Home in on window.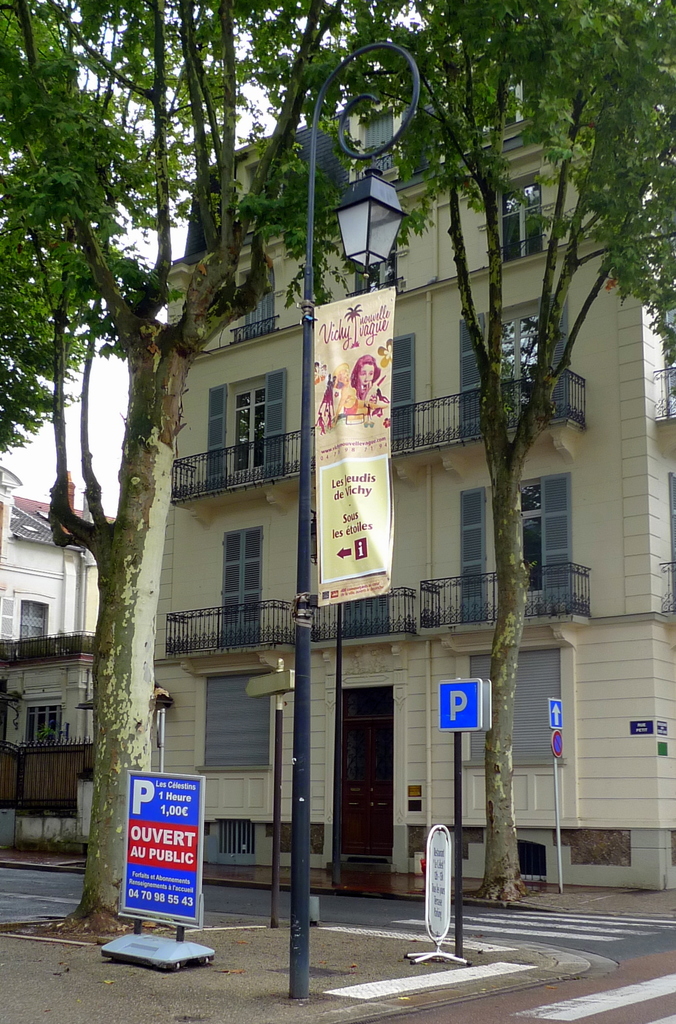
Homed in at (231,388,264,481).
